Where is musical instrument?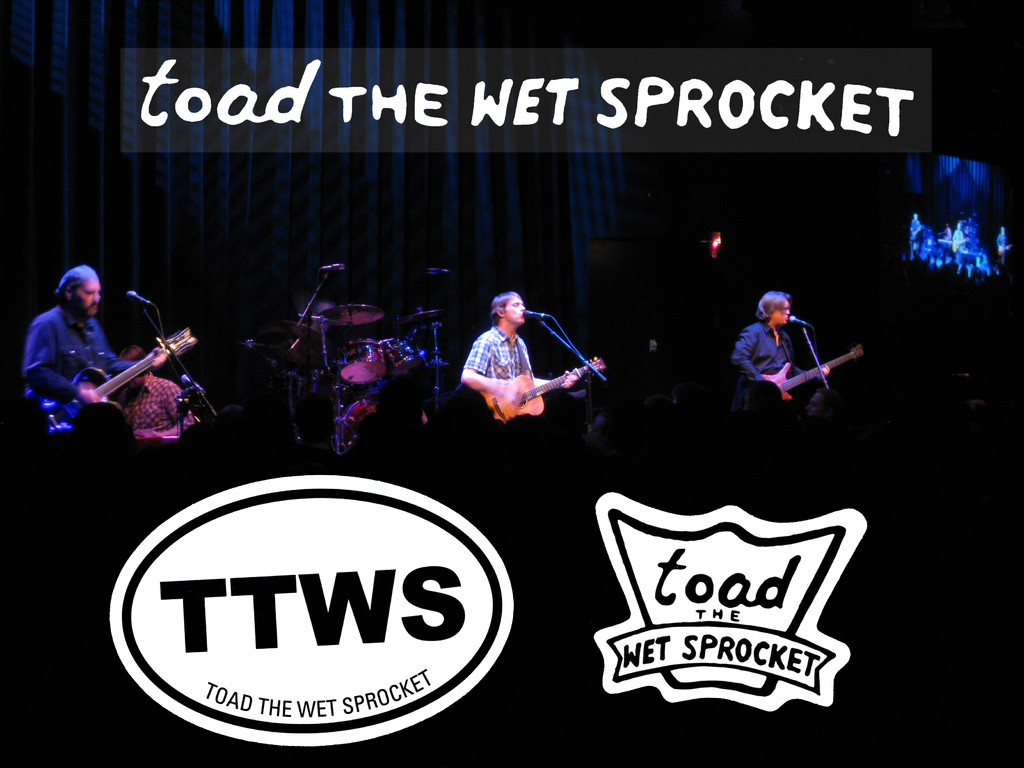
x1=30, y1=317, x2=192, y2=444.
